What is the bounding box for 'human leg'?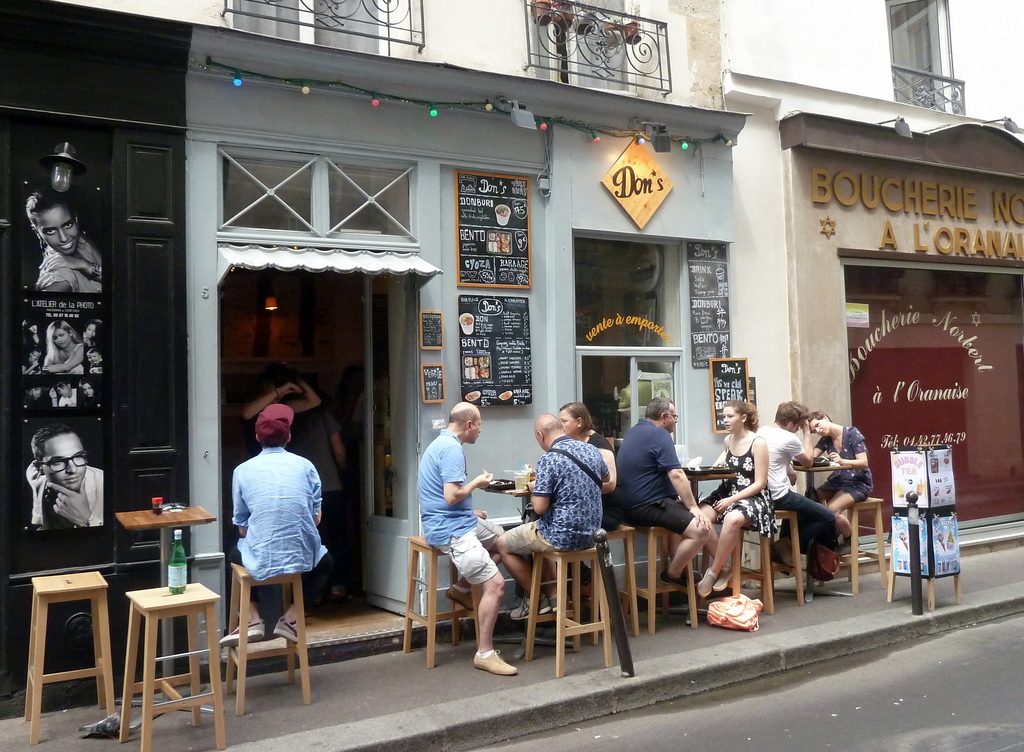
bbox(508, 519, 560, 624).
